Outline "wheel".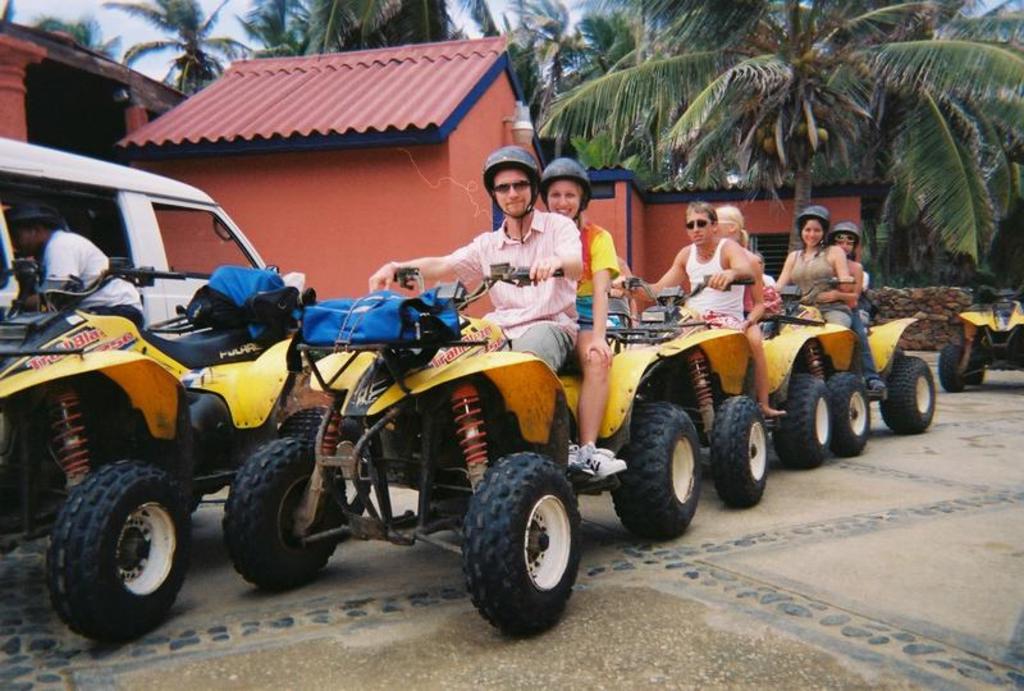
Outline: <box>611,403,701,540</box>.
